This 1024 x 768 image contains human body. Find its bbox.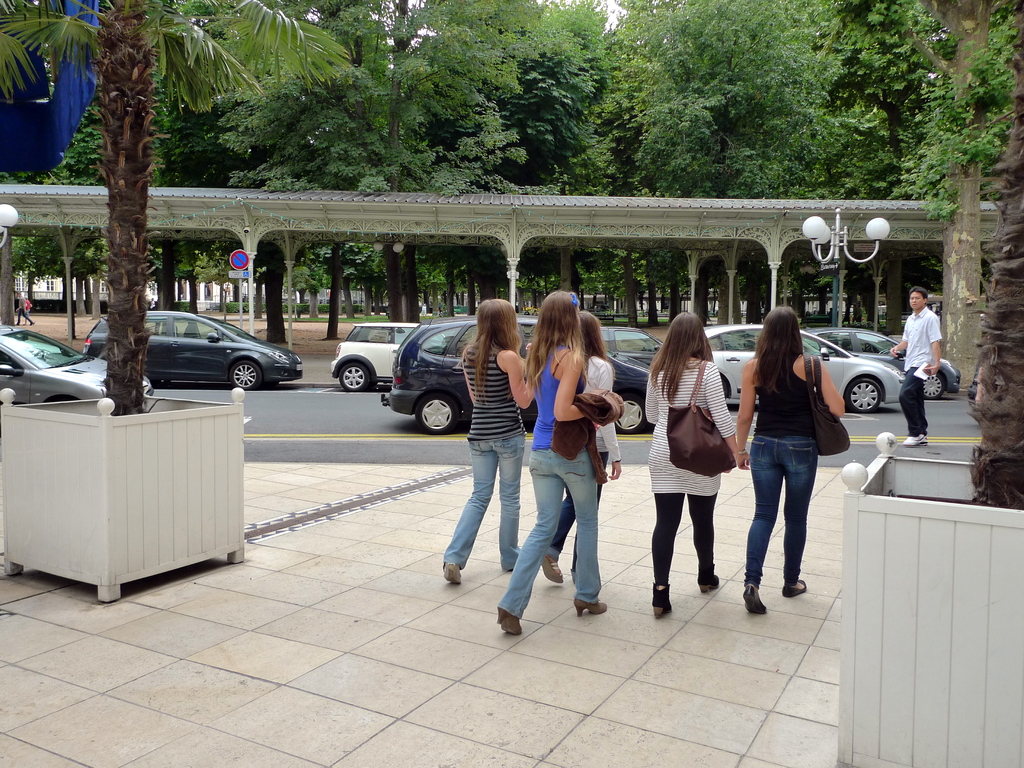
left=888, top=282, right=948, bottom=447.
